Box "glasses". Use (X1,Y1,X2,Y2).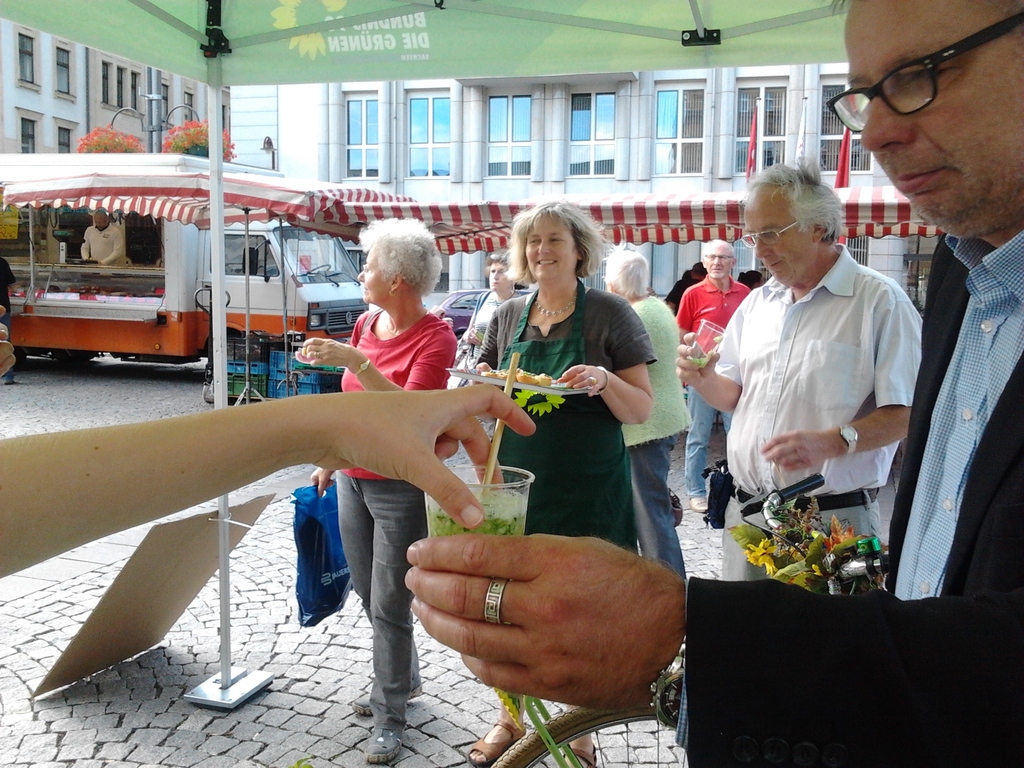
(702,250,738,264).
